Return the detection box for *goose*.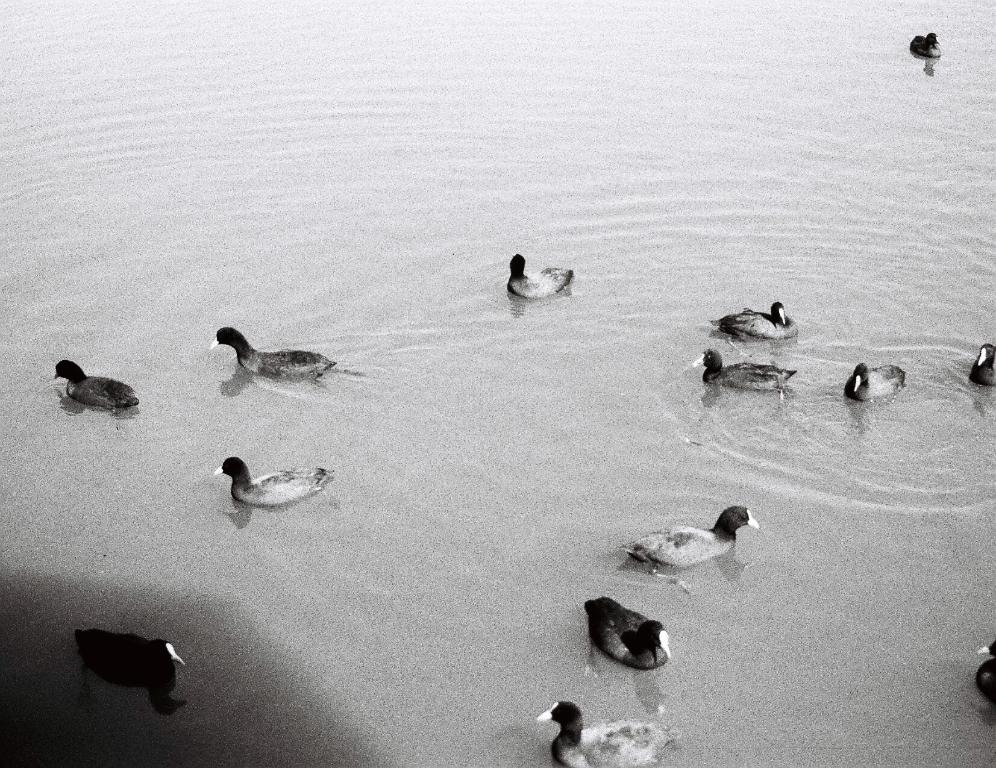
[x1=212, y1=456, x2=326, y2=510].
